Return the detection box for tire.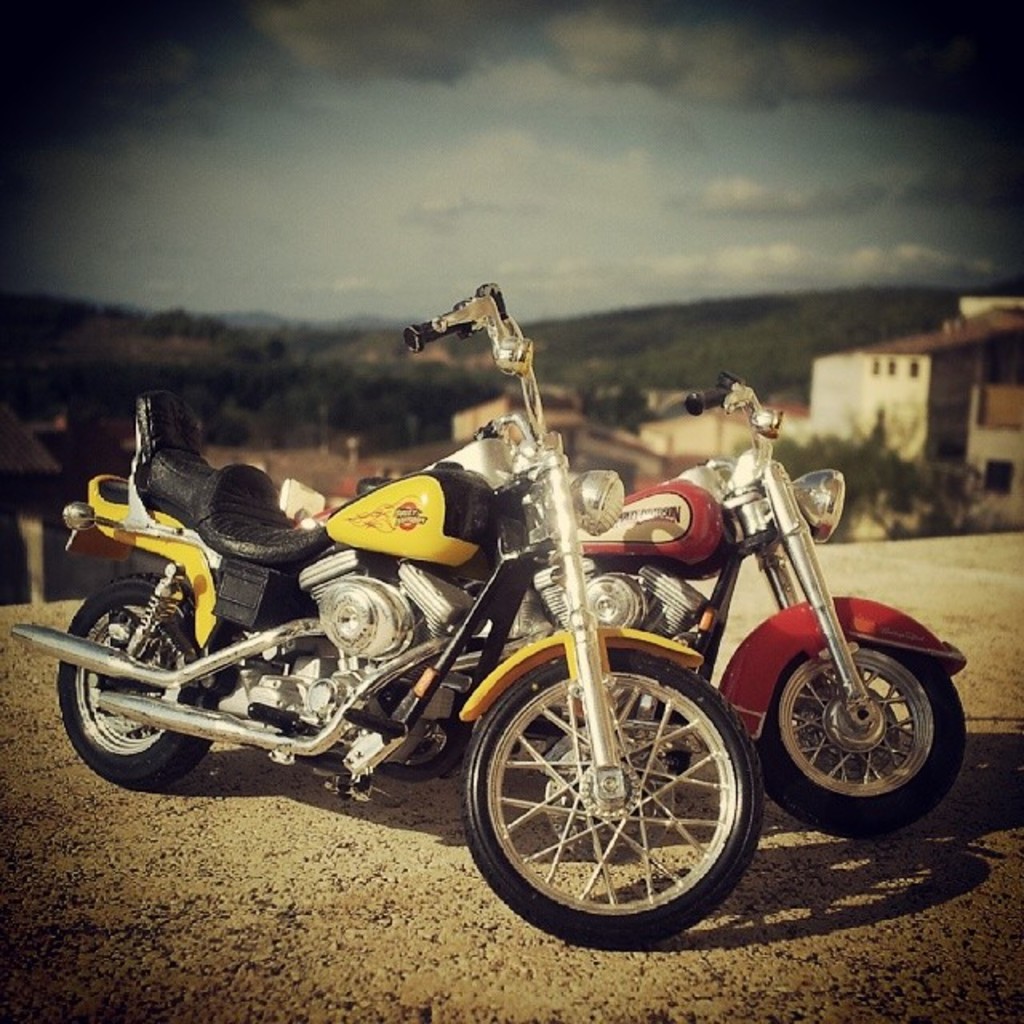
x1=54, y1=568, x2=222, y2=786.
